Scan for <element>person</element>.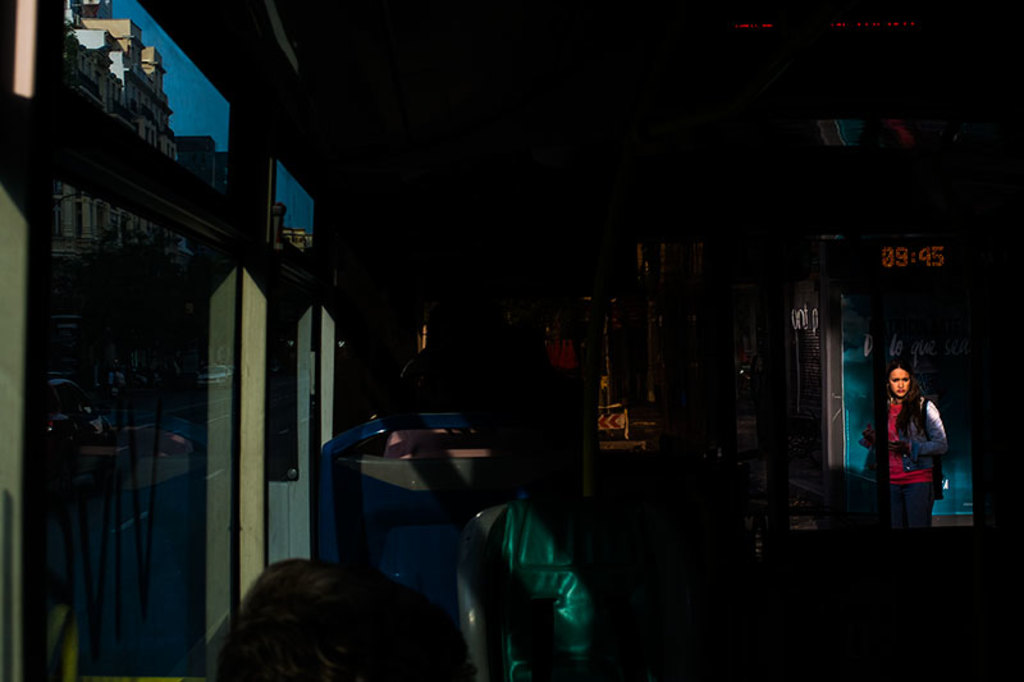
Scan result: detection(874, 352, 960, 541).
